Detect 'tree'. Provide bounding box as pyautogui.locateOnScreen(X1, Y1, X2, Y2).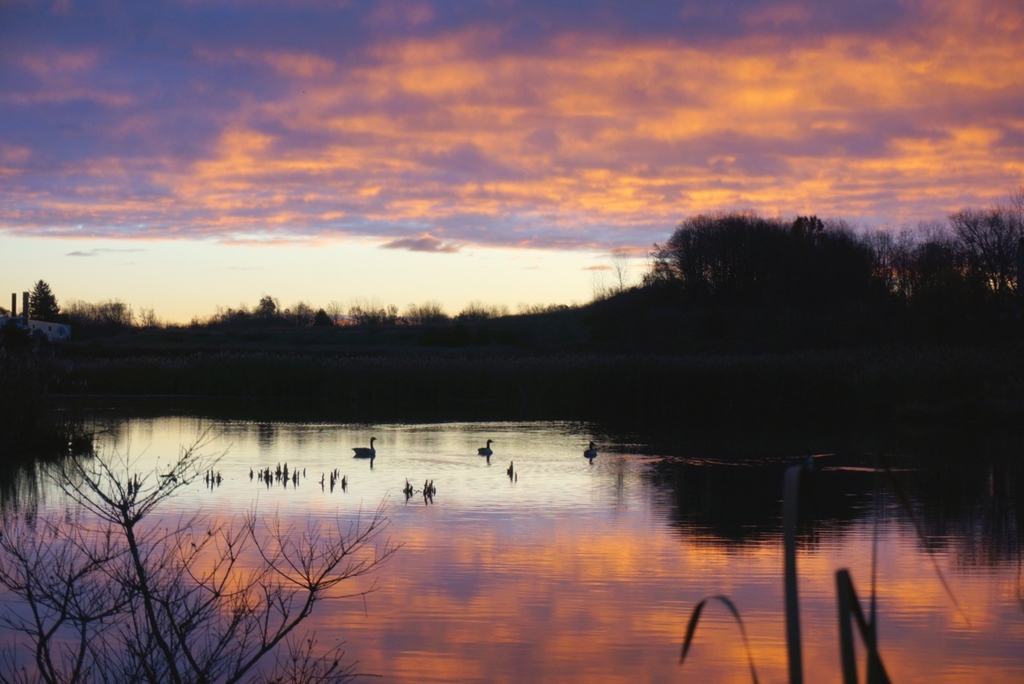
pyautogui.locateOnScreen(20, 273, 65, 330).
